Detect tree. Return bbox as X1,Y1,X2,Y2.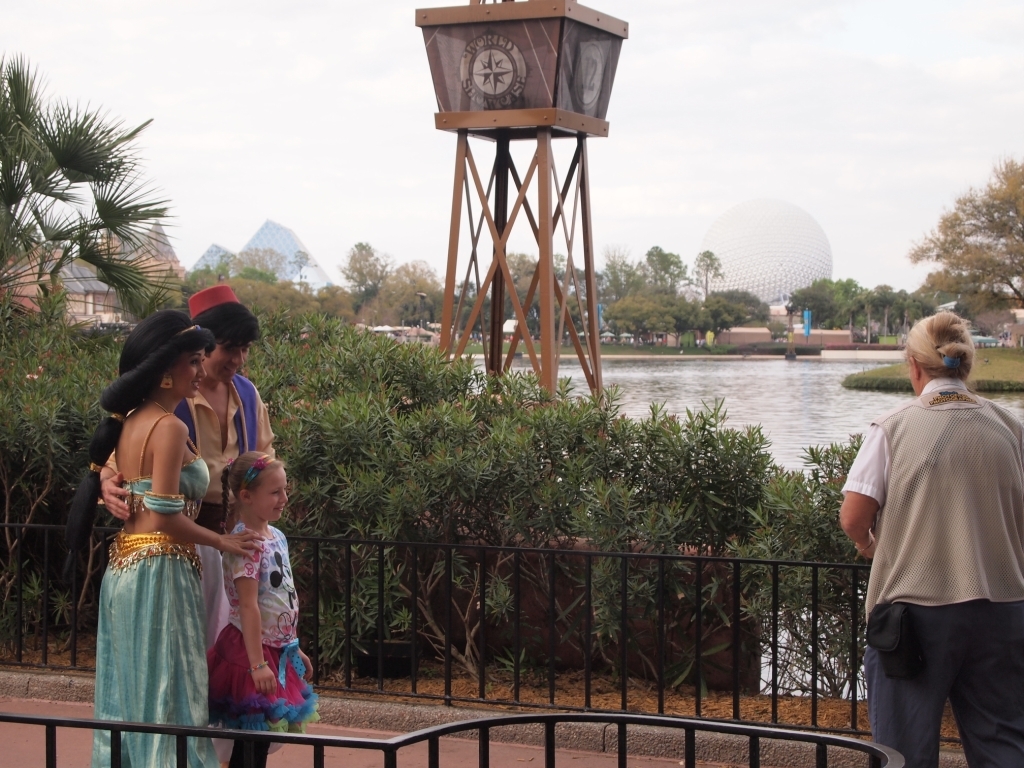
9,77,172,356.
